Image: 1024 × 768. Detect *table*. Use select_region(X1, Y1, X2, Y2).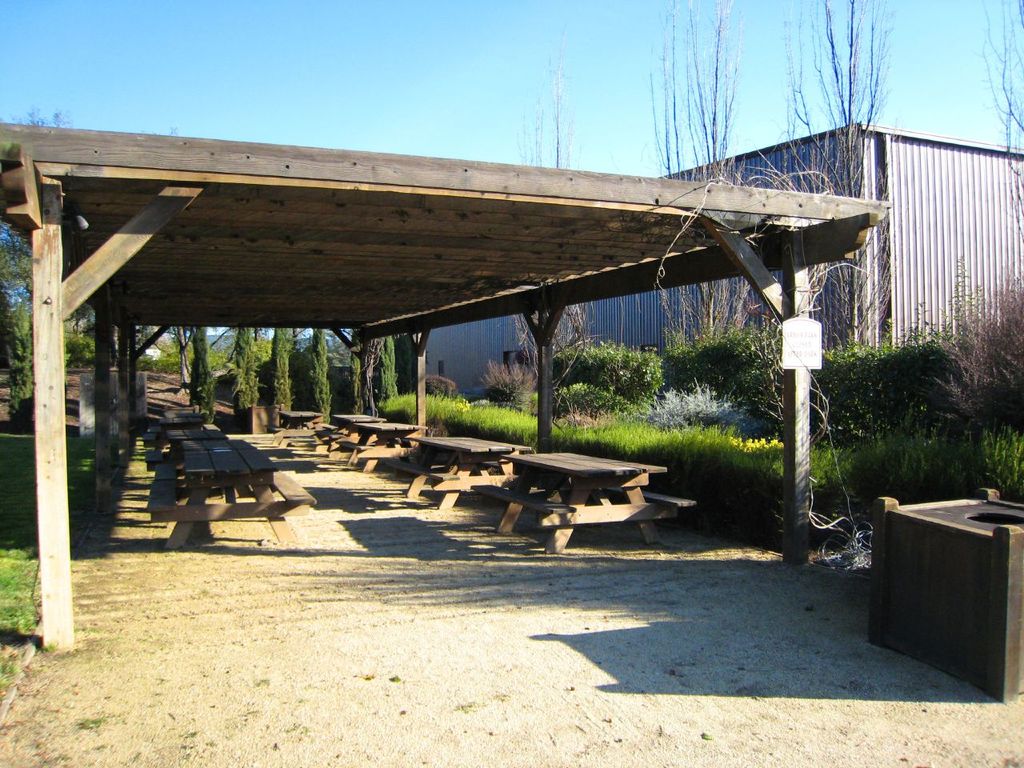
select_region(344, 426, 428, 474).
